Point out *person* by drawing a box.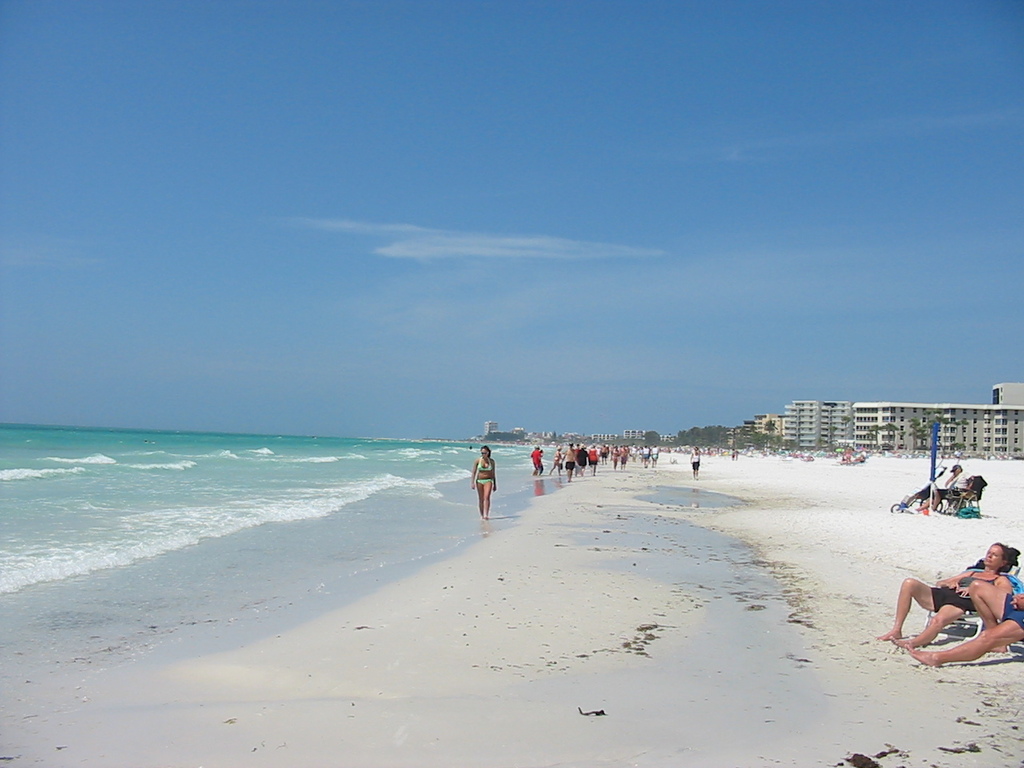
(left=466, top=445, right=510, bottom=527).
